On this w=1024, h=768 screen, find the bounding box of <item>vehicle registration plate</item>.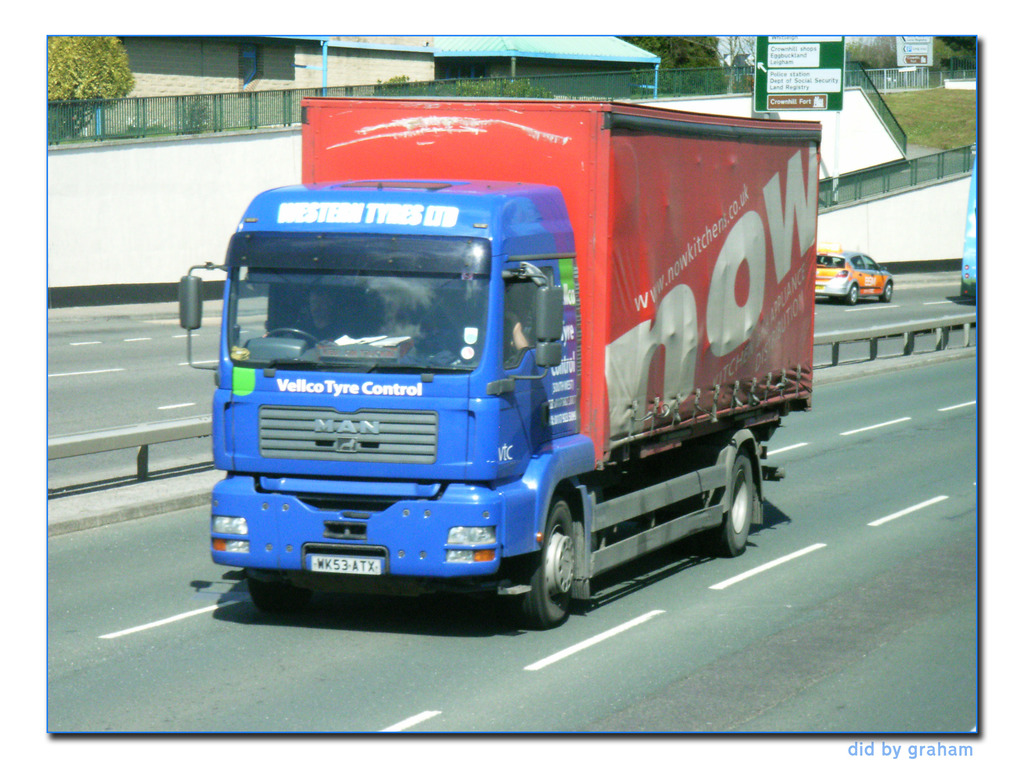
Bounding box: detection(310, 557, 381, 574).
